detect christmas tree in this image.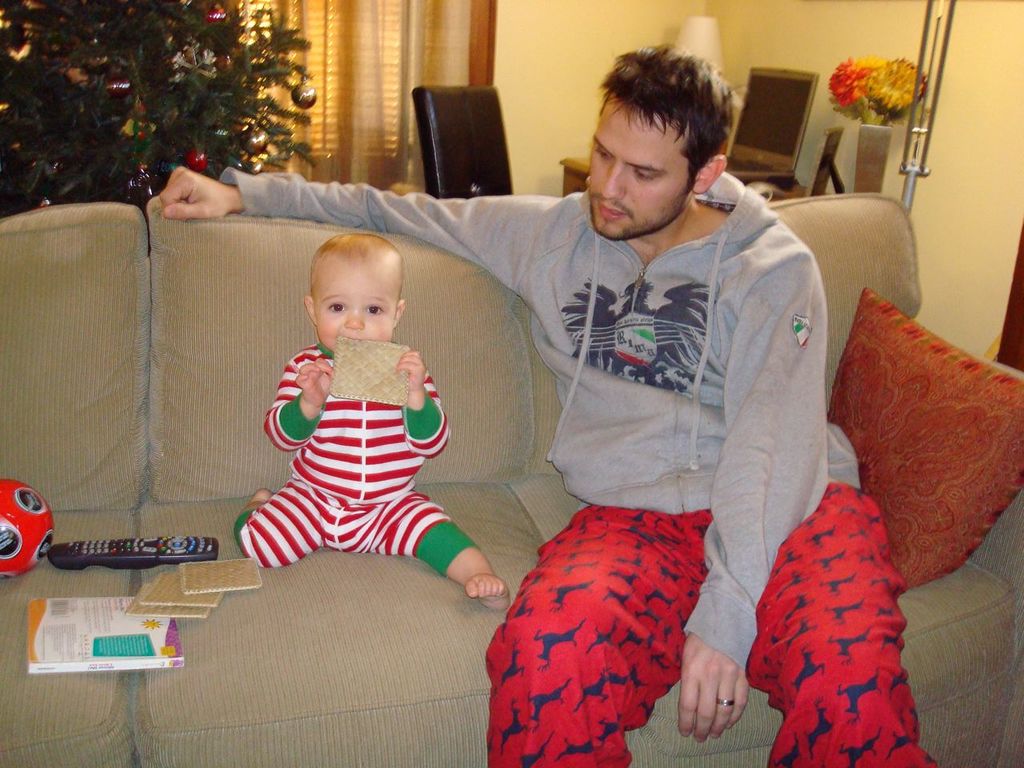
Detection: select_region(0, 0, 320, 218).
